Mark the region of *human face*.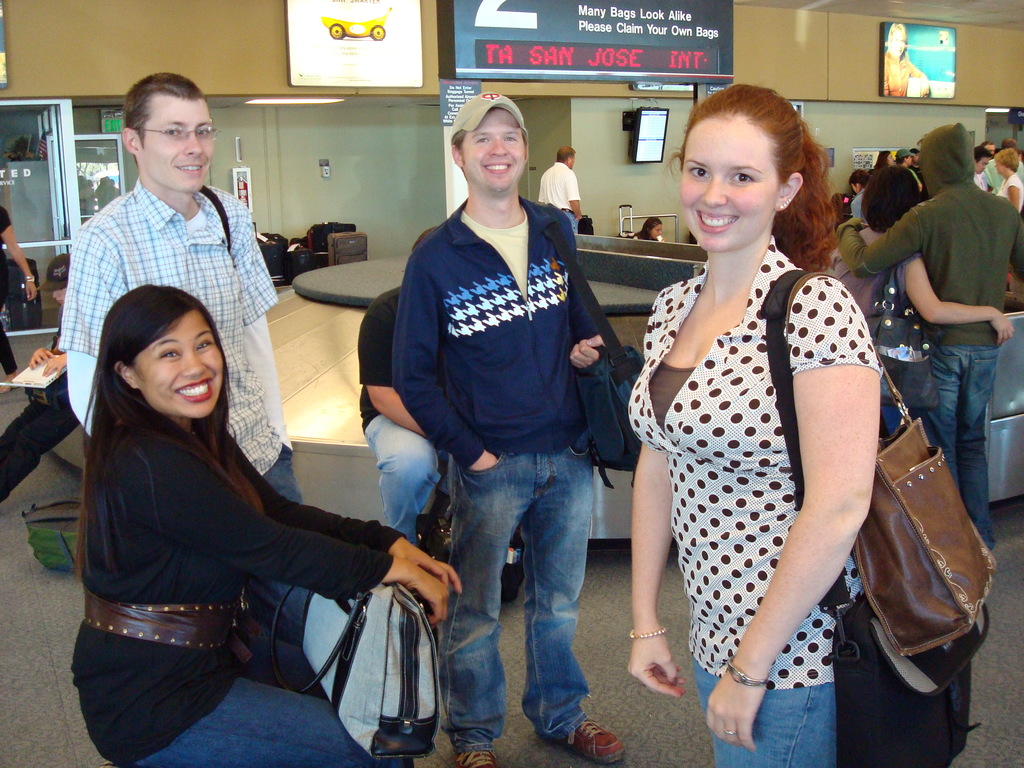
Region: detection(138, 95, 214, 193).
